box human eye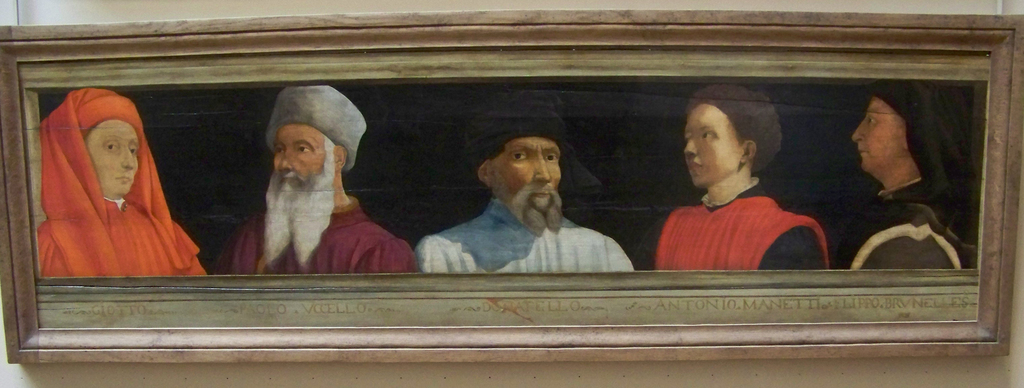
Rect(270, 136, 284, 156)
